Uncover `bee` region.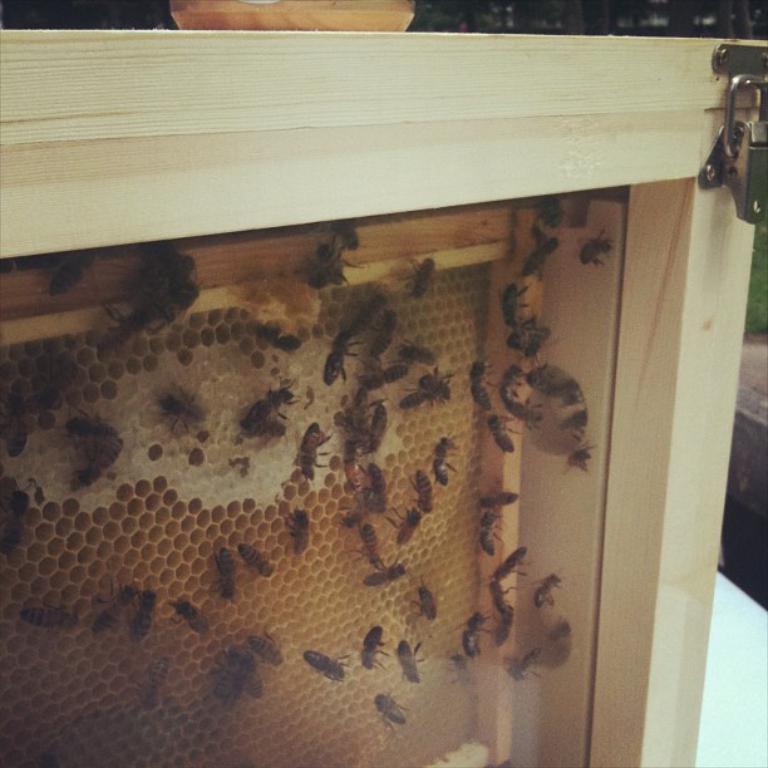
Uncovered: box(489, 580, 507, 617).
